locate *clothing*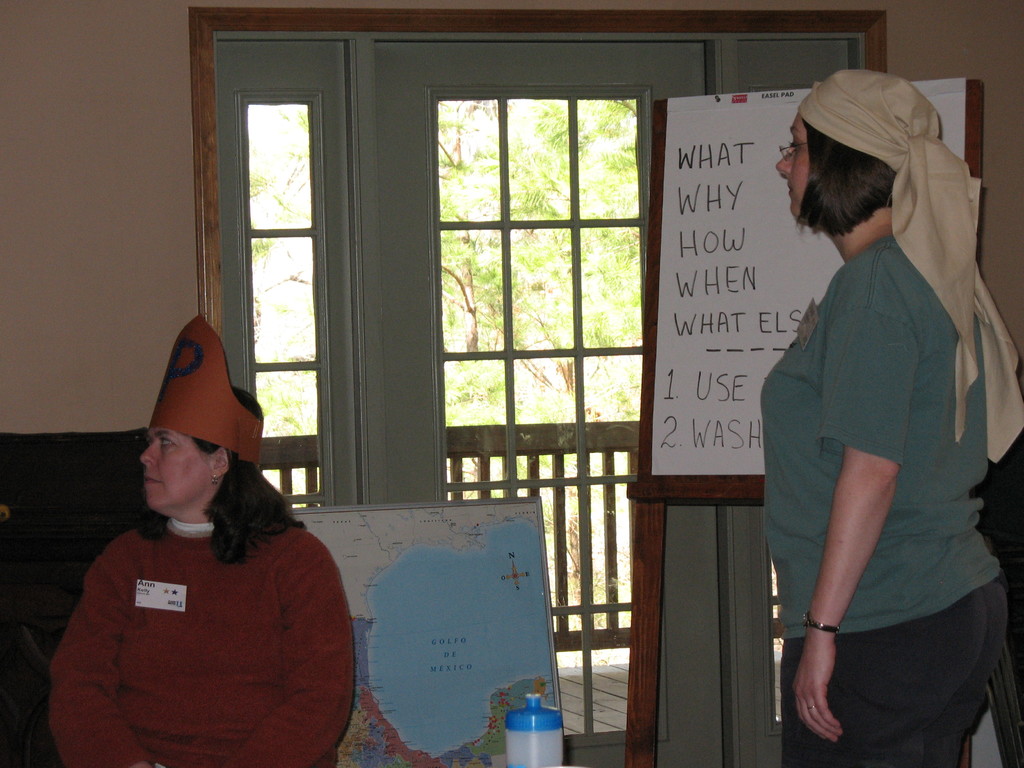
l=768, t=240, r=1009, b=761
